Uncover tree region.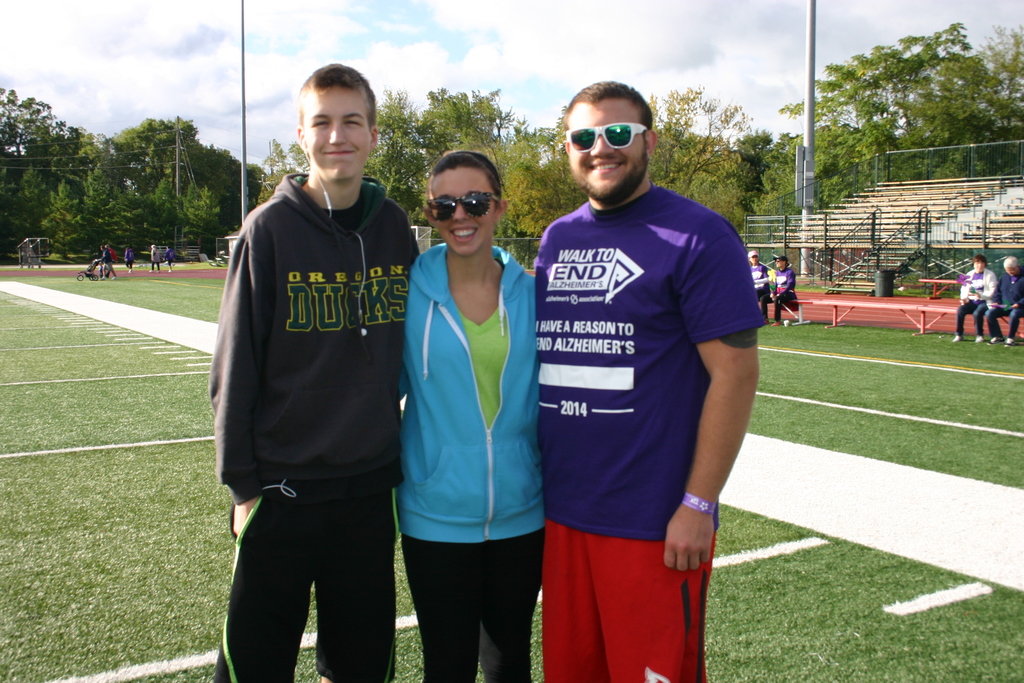
Uncovered: l=80, t=111, r=261, b=257.
